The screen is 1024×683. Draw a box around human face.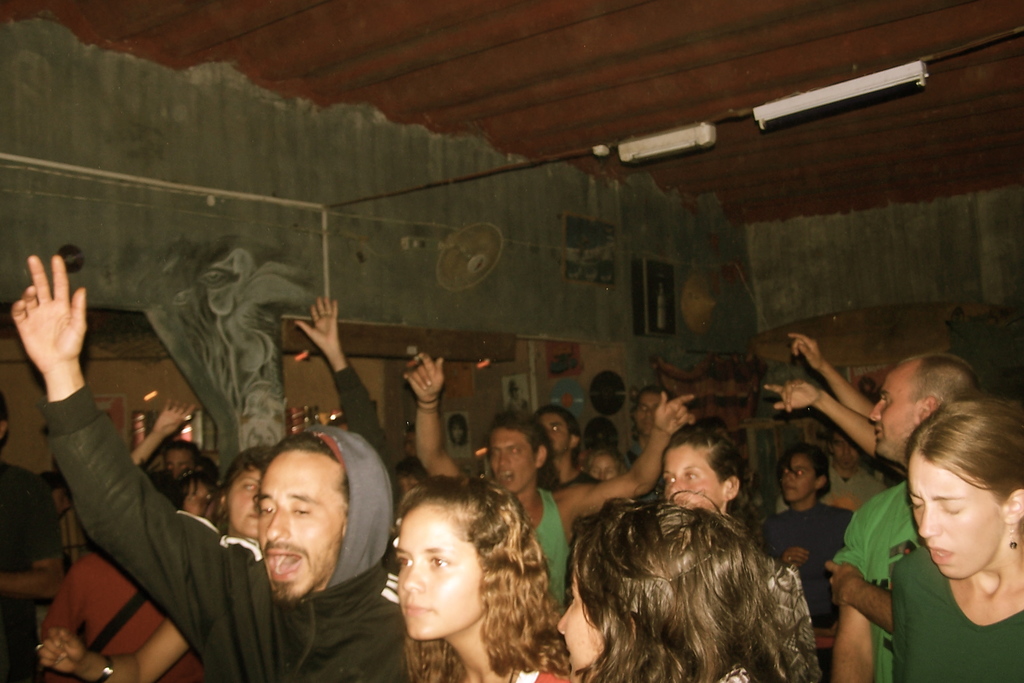
BBox(833, 431, 860, 469).
